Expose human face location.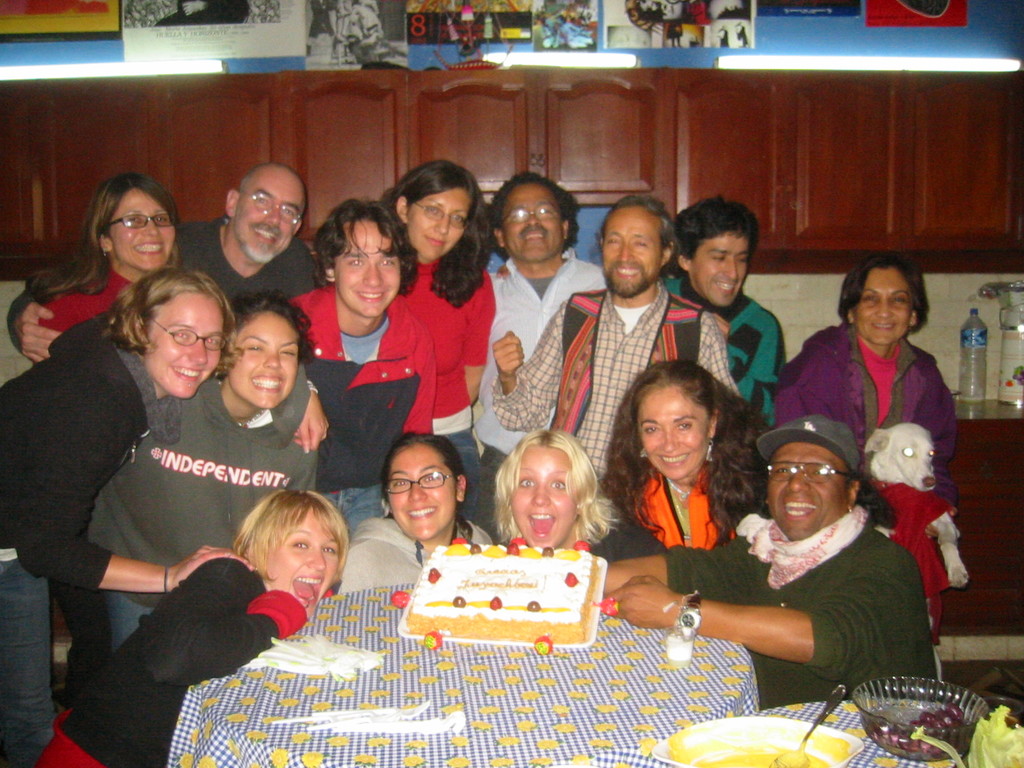
Exposed at select_region(858, 268, 911, 342).
